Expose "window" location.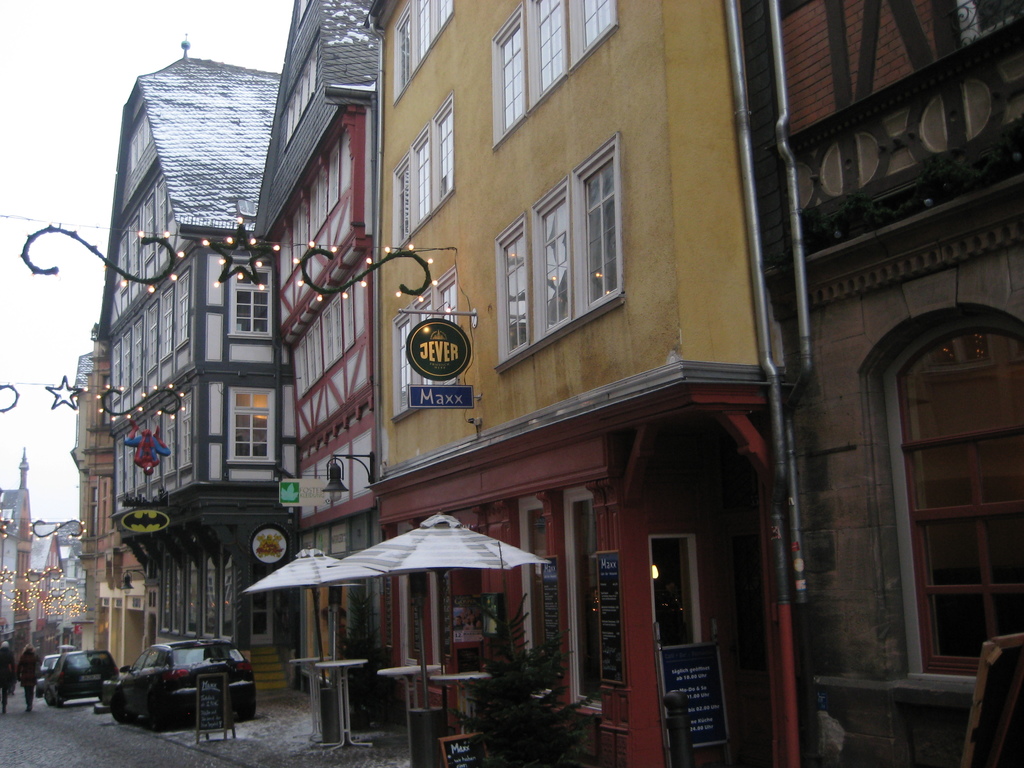
Exposed at {"left": 112, "top": 176, "right": 181, "bottom": 315}.
